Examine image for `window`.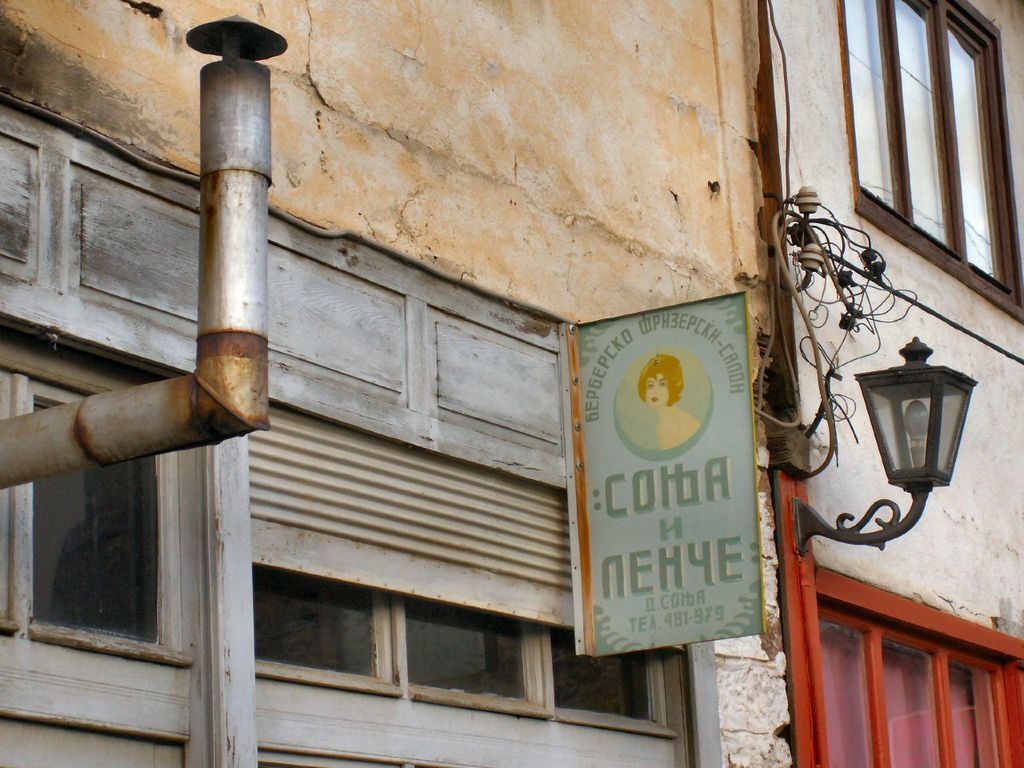
Examination result: bbox=[849, 0, 1023, 319].
